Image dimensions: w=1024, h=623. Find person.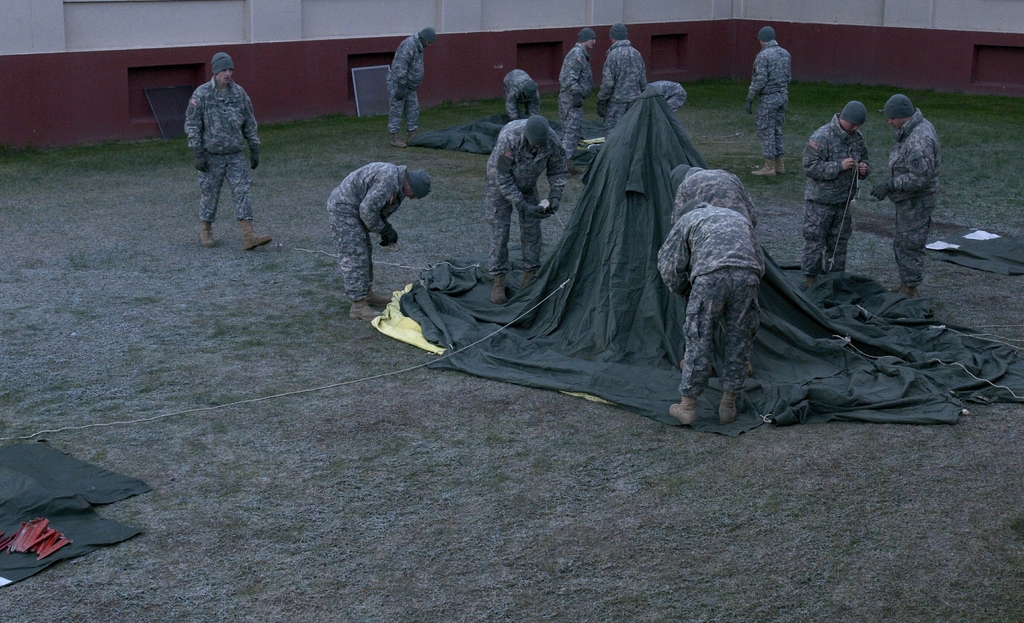
bbox=[390, 29, 435, 150].
